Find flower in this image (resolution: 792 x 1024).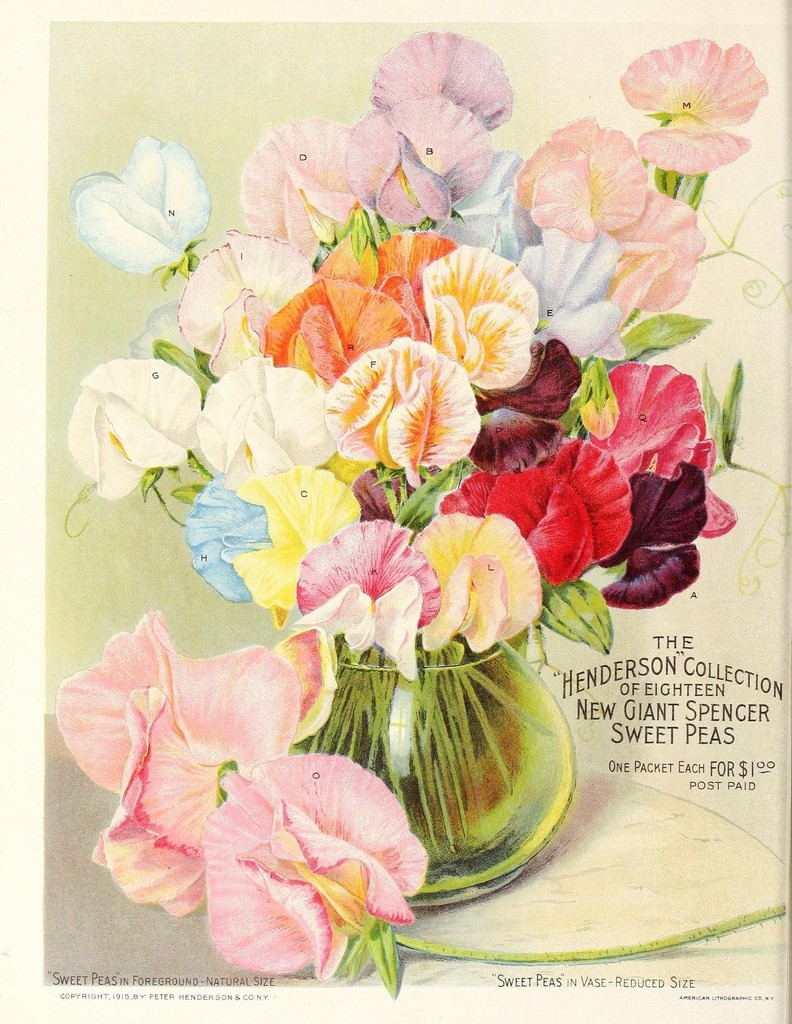
{"x1": 371, "y1": 29, "x2": 515, "y2": 131}.
